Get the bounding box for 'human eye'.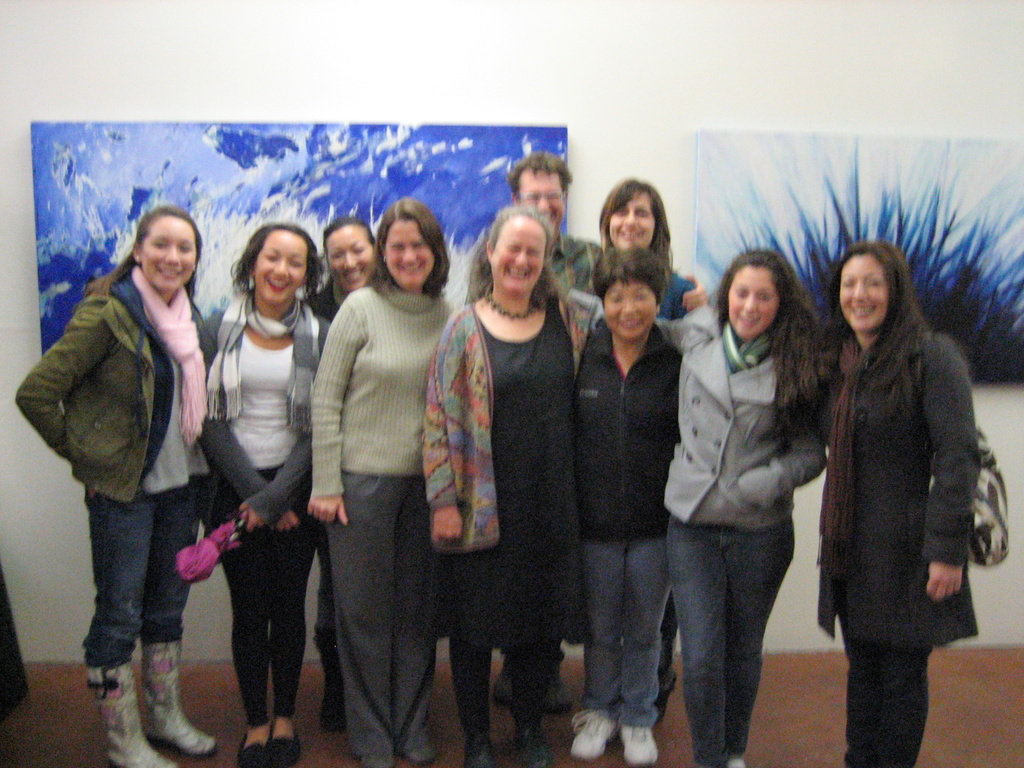
[388,244,402,251].
